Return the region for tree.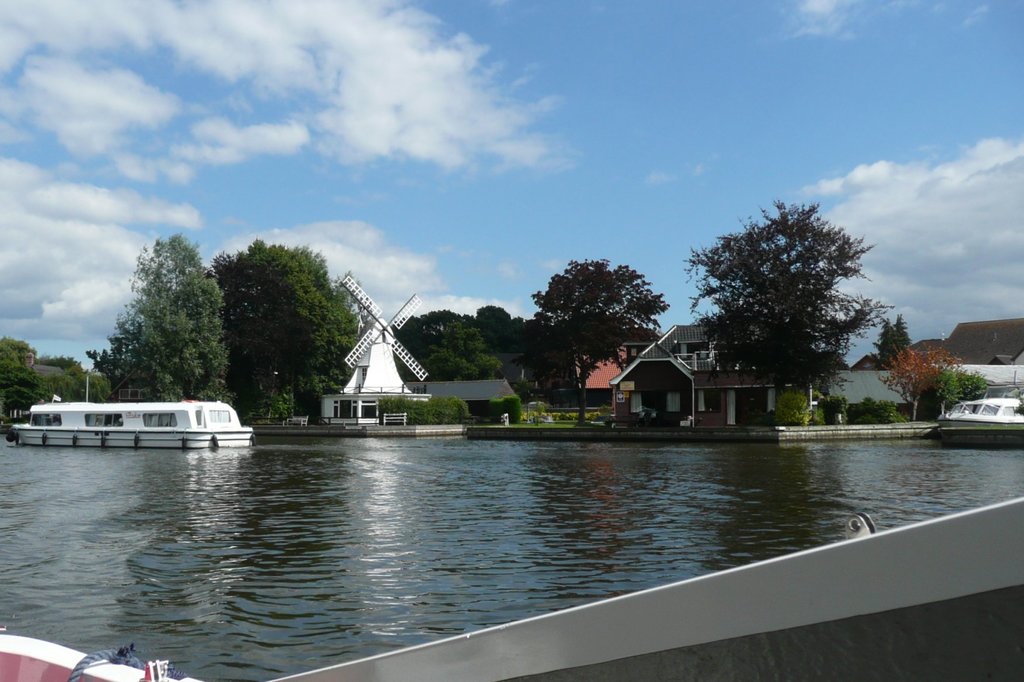
<box>511,315,527,347</box>.
